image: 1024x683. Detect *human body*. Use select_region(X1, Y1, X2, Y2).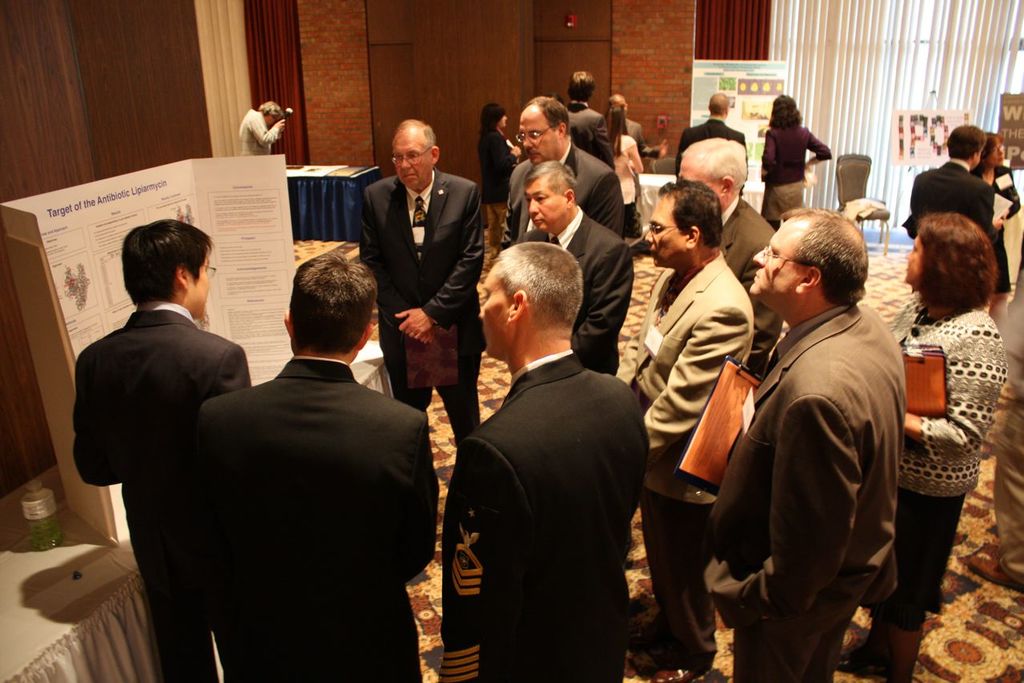
select_region(837, 206, 1018, 682).
